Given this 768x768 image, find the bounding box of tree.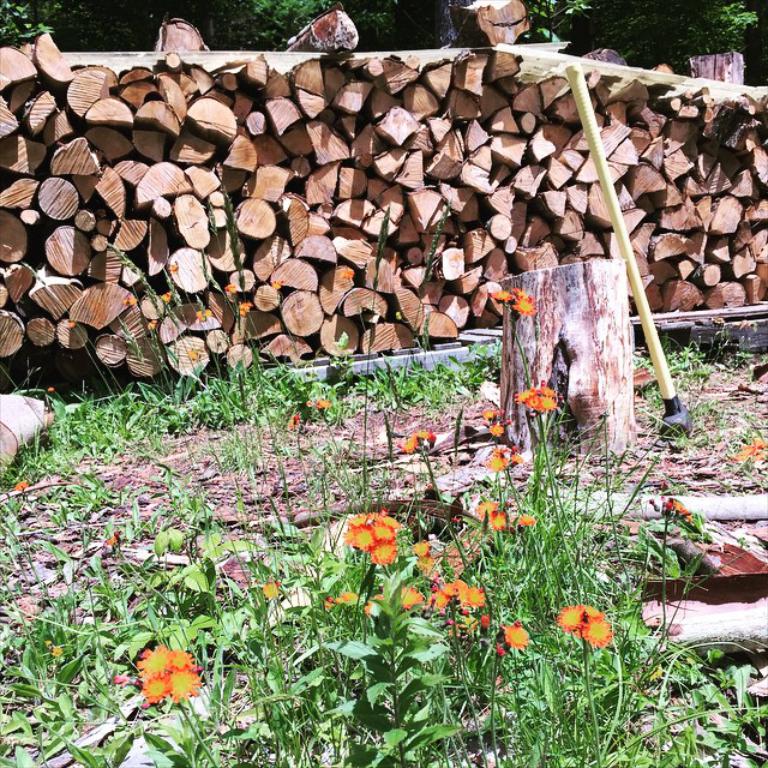
box=[512, 1, 767, 71].
